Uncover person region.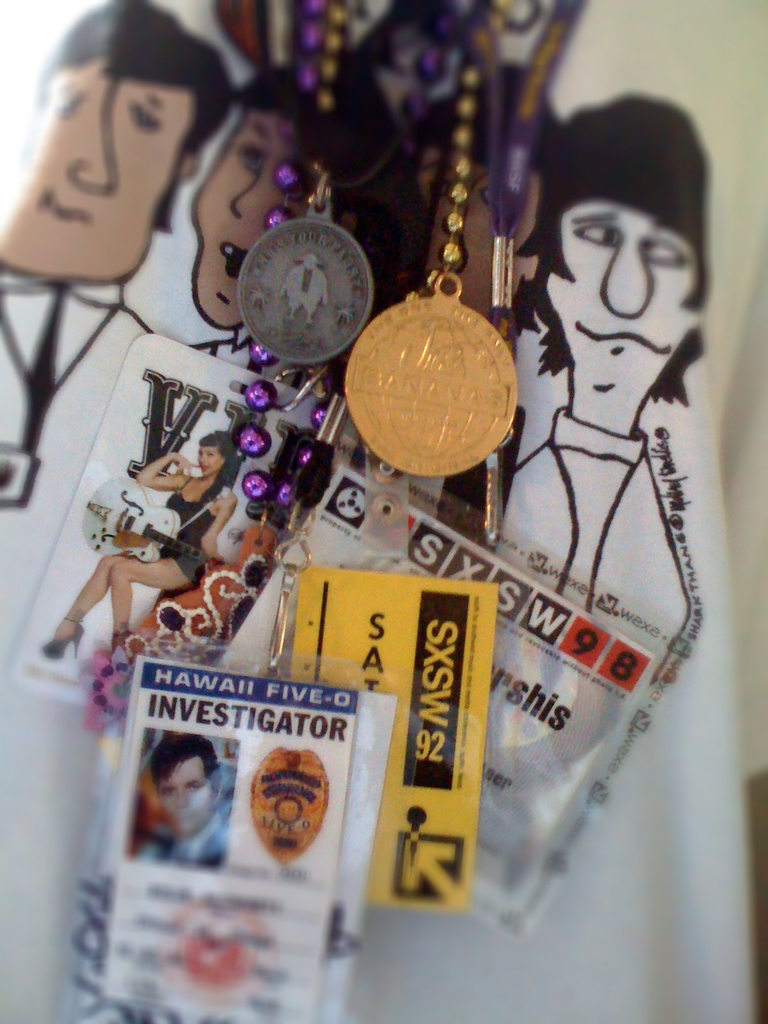
Uncovered: BBox(281, 255, 332, 326).
